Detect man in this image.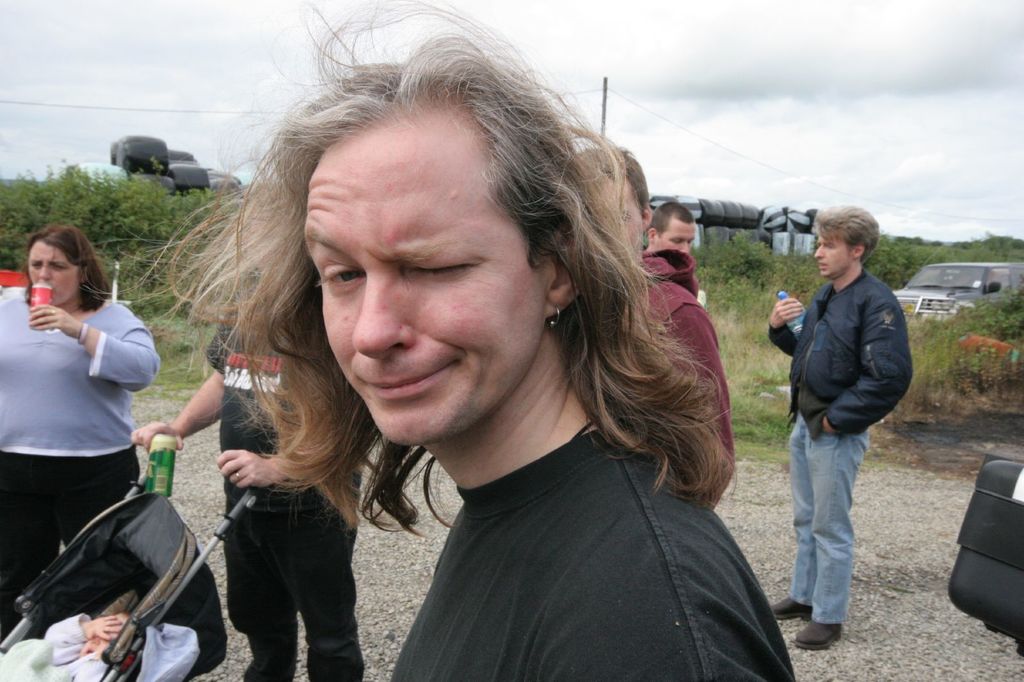
Detection: 590:139:669:274.
